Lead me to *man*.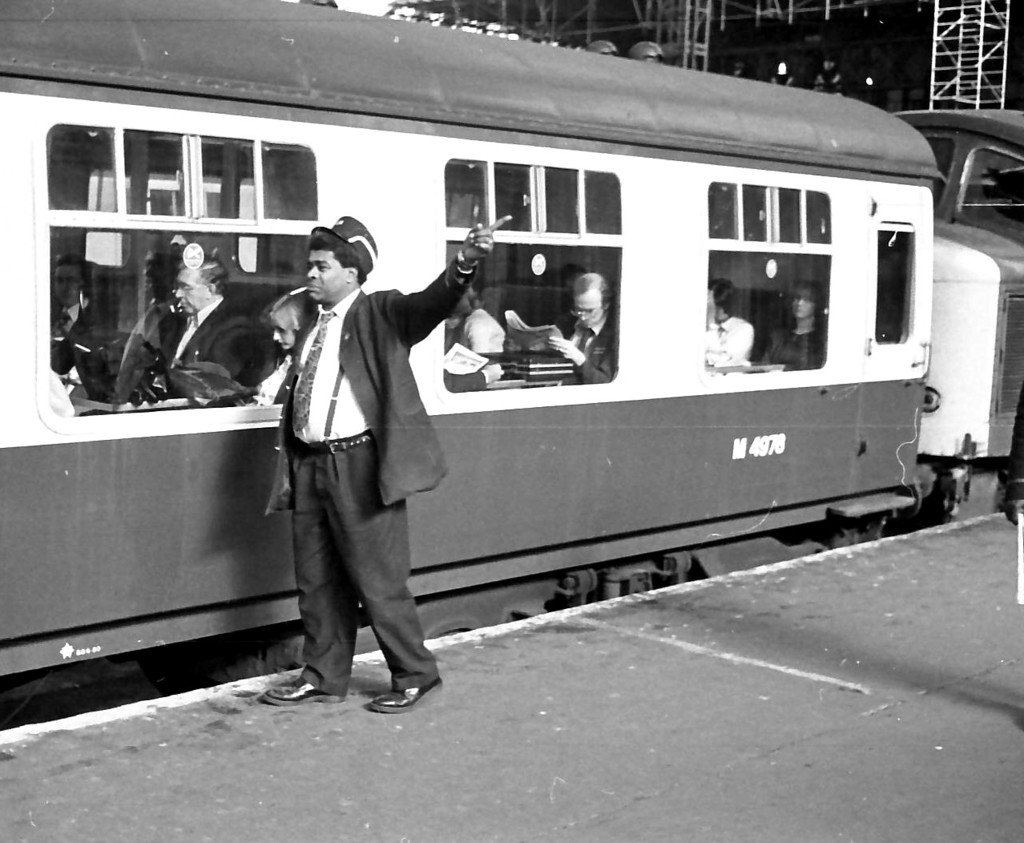
Lead to crop(262, 211, 513, 714).
